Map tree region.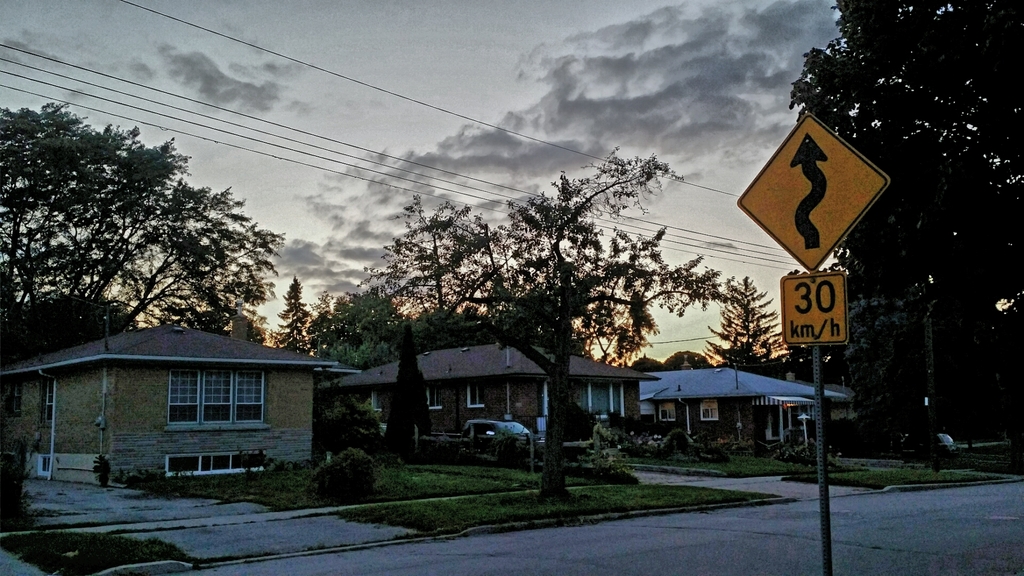
Mapped to x1=789, y1=0, x2=1023, y2=471.
